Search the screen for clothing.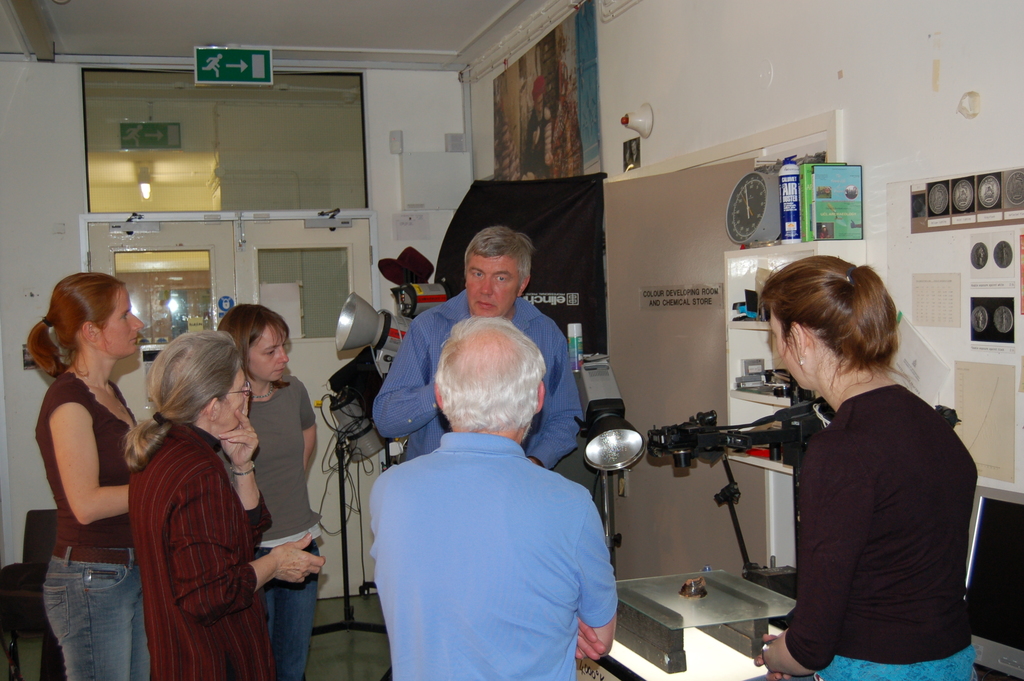
Found at {"x1": 366, "y1": 391, "x2": 622, "y2": 676}.
